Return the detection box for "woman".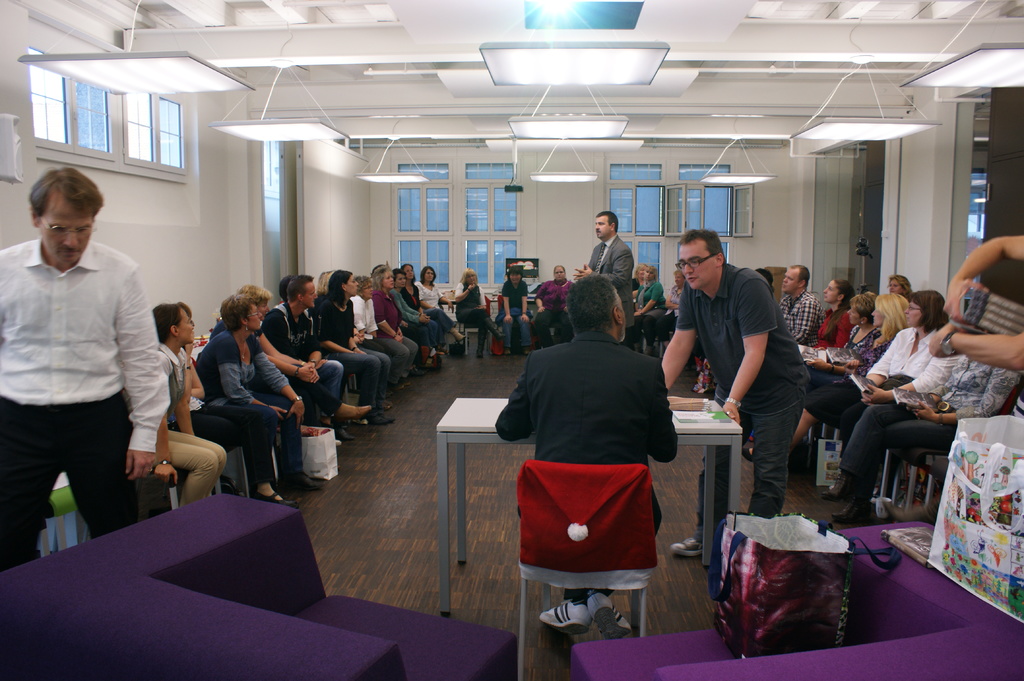
<box>399,263,432,317</box>.
